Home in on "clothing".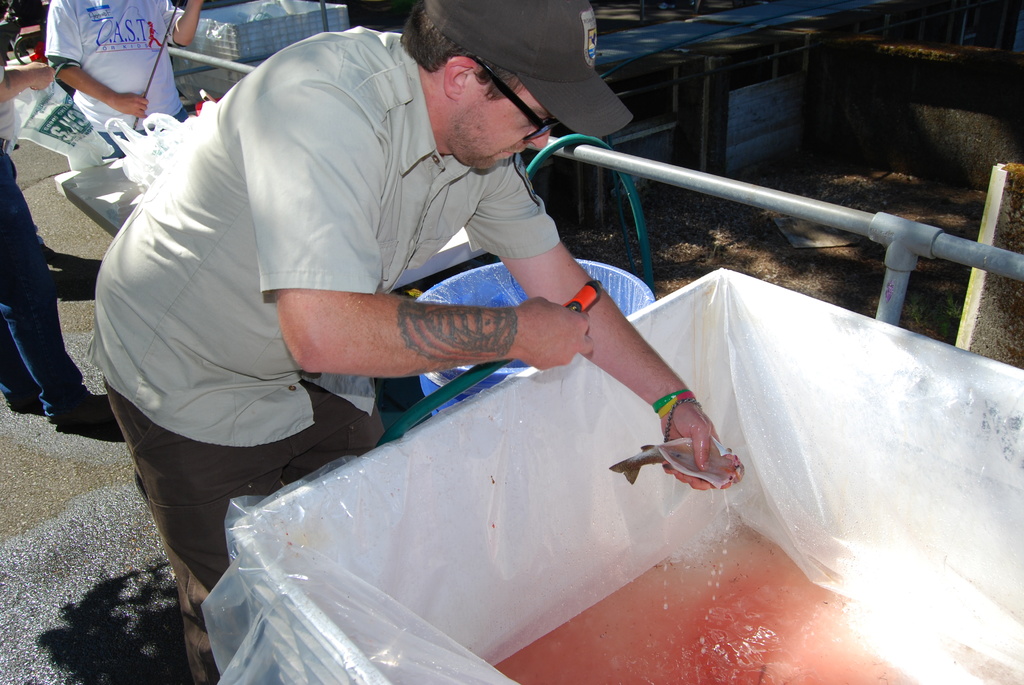
Homed in at [82,21,566,684].
